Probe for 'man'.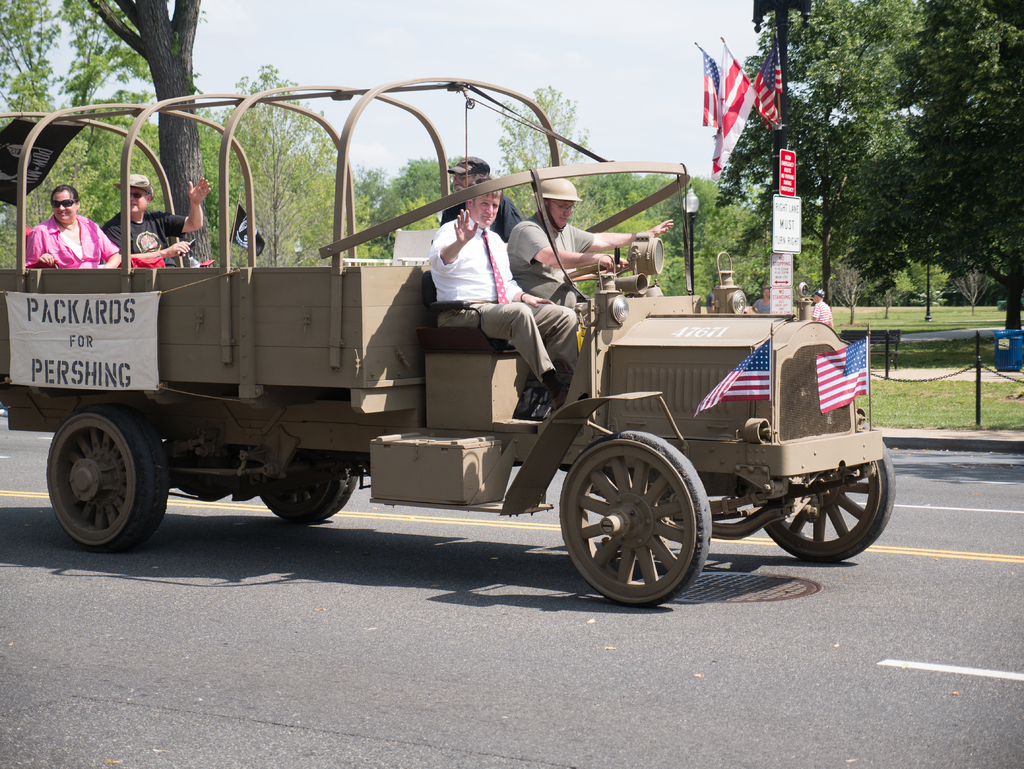
Probe result: bbox(506, 174, 673, 310).
